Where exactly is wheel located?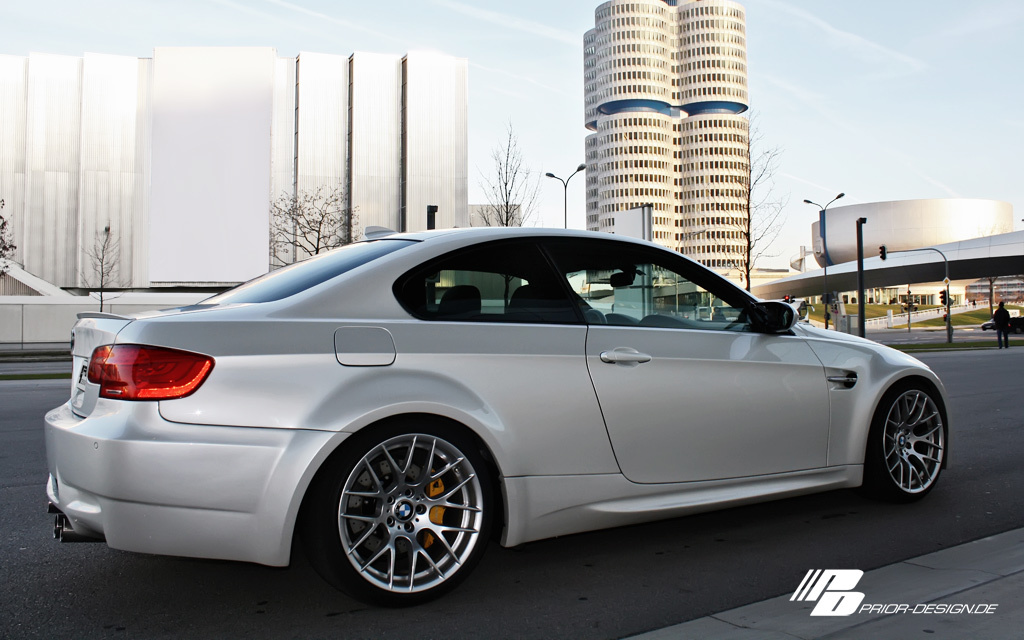
Its bounding box is x1=315 y1=425 x2=492 y2=607.
